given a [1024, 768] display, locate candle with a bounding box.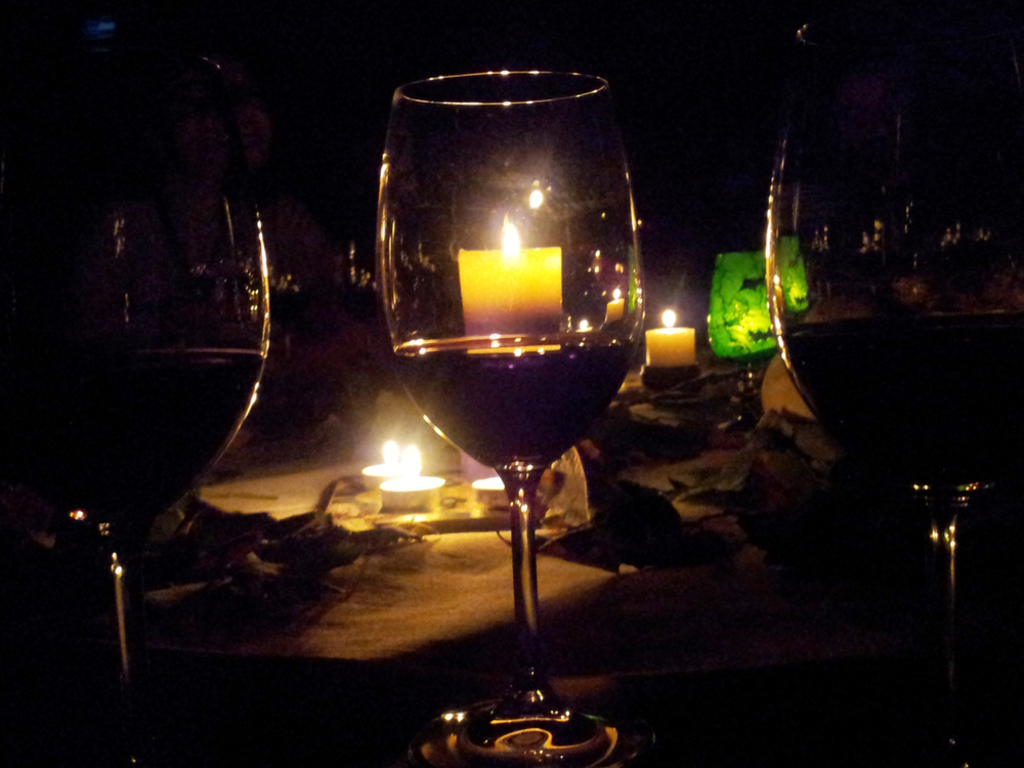
Located: <box>456,214,556,334</box>.
